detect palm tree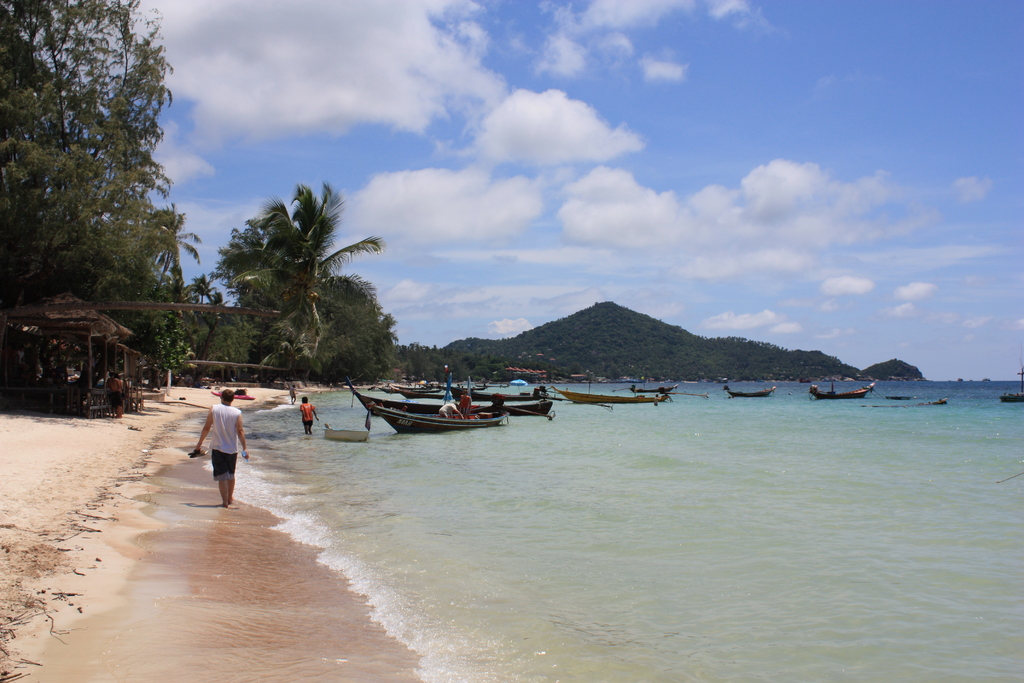
bbox=(216, 195, 380, 395)
